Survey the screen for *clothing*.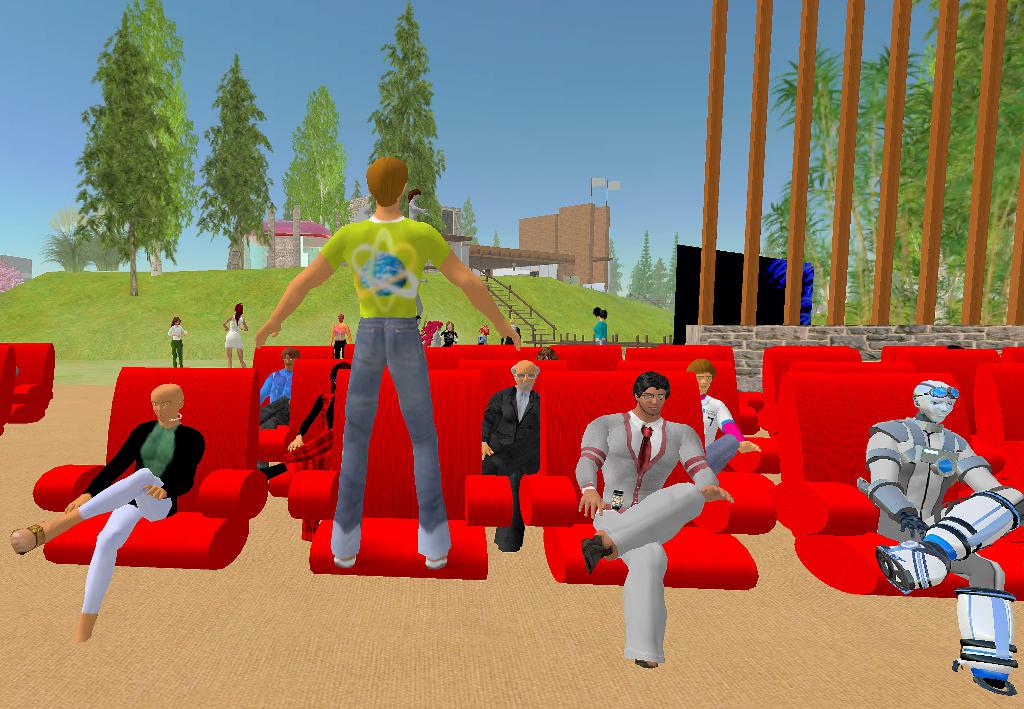
Survey found: [863, 411, 1023, 677].
